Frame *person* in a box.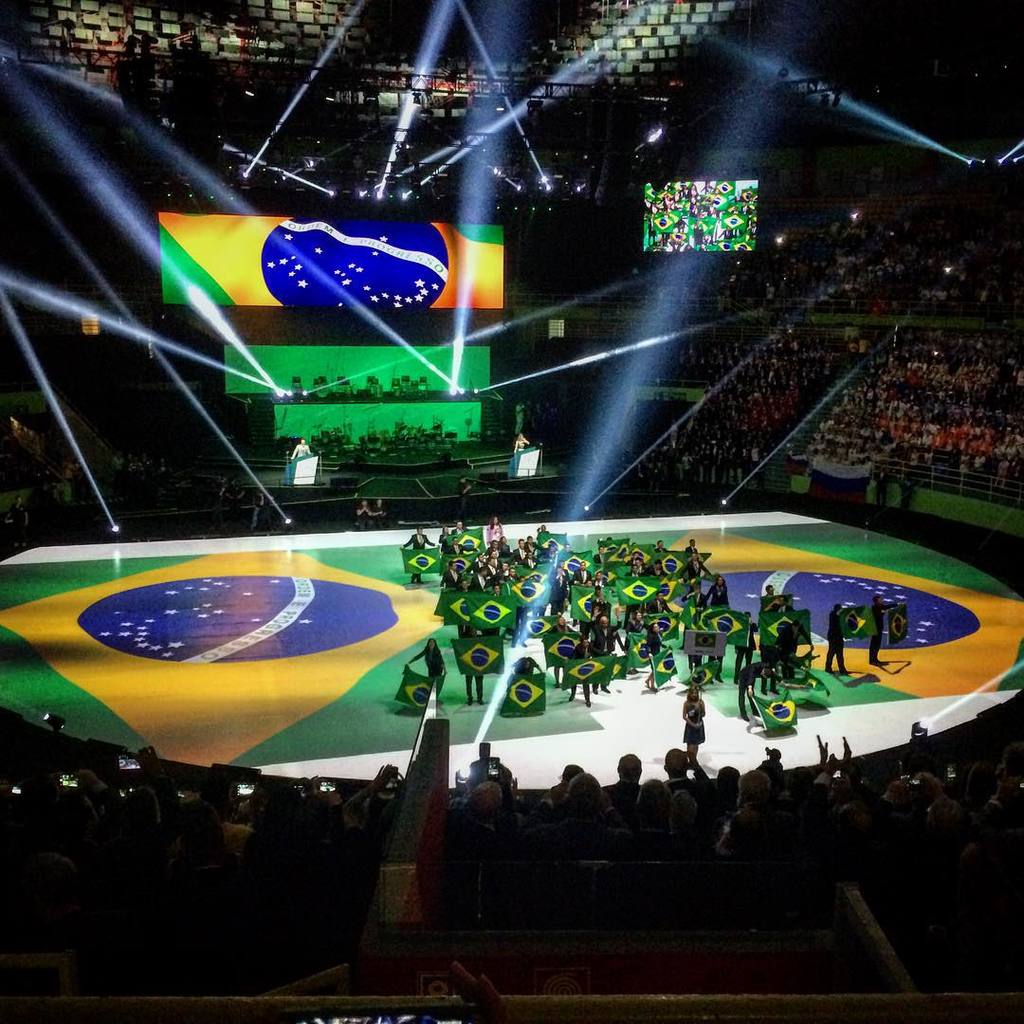
741/659/769/722.
